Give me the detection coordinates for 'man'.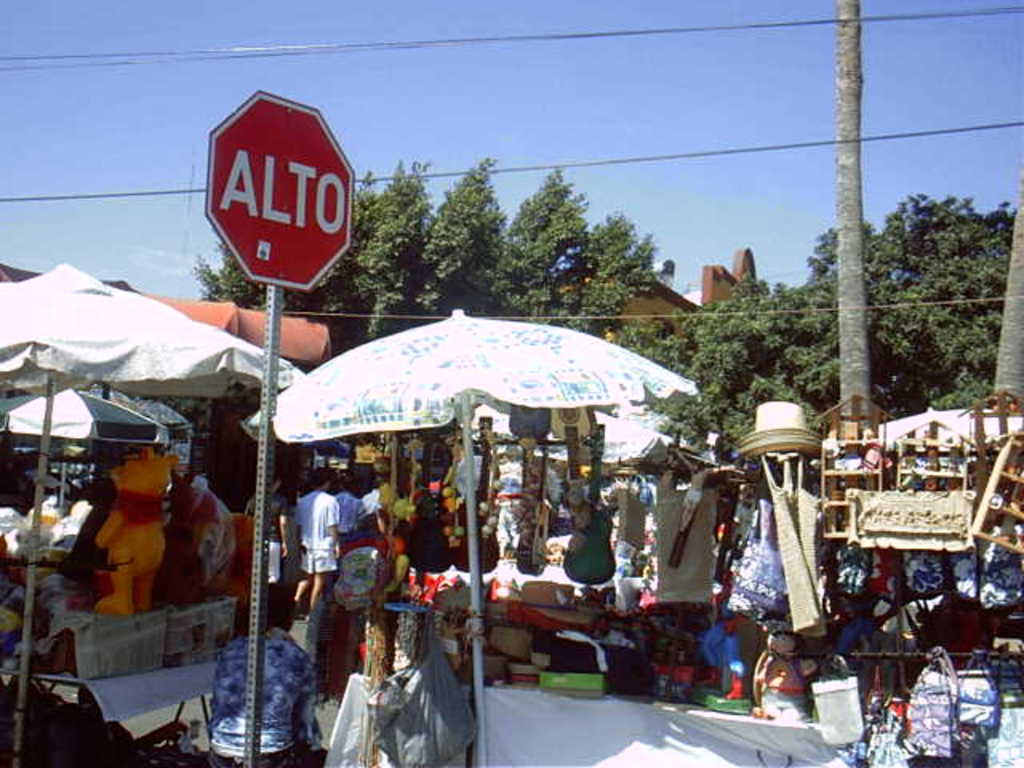
(left=330, top=480, right=366, bottom=536).
